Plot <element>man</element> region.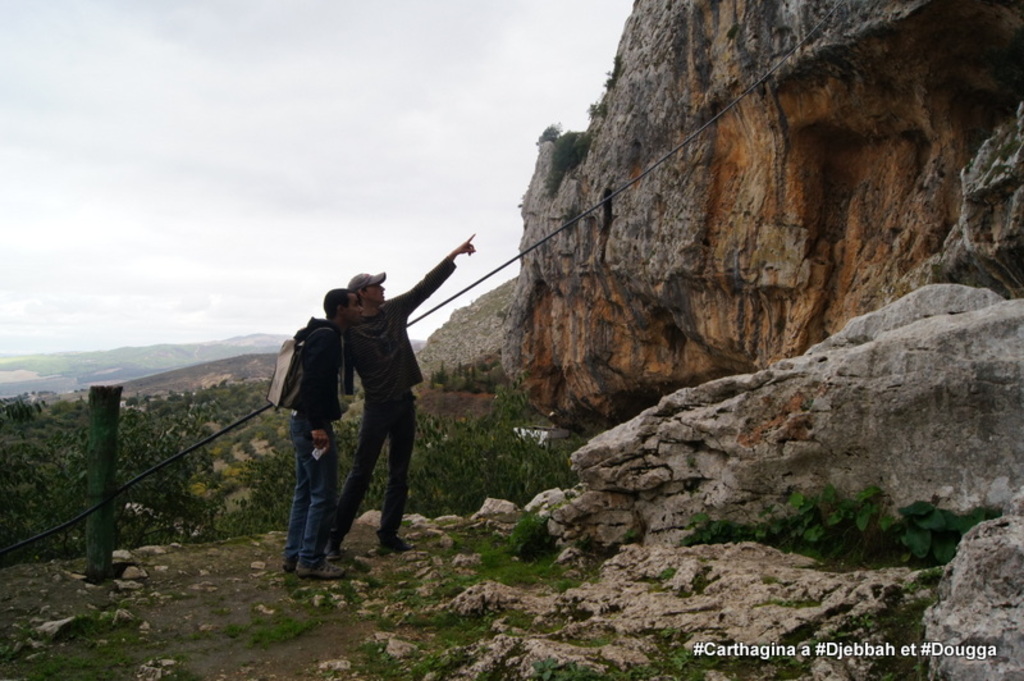
Plotted at 297/230/480/572.
